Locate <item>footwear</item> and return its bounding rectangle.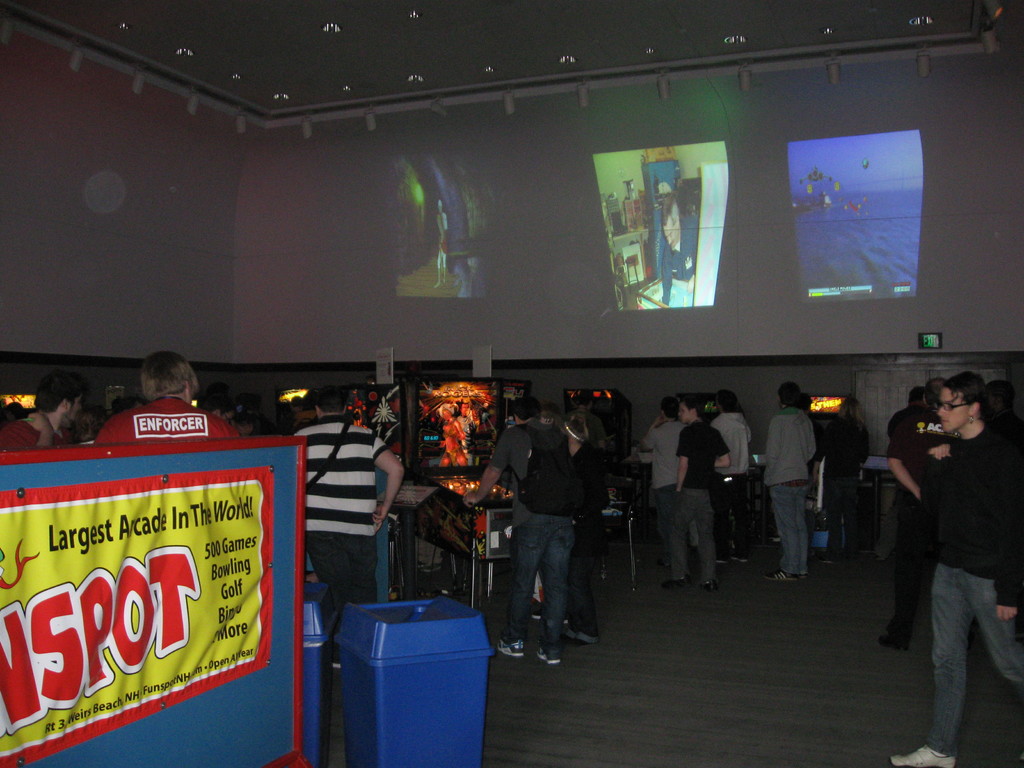
(667, 569, 687, 589).
